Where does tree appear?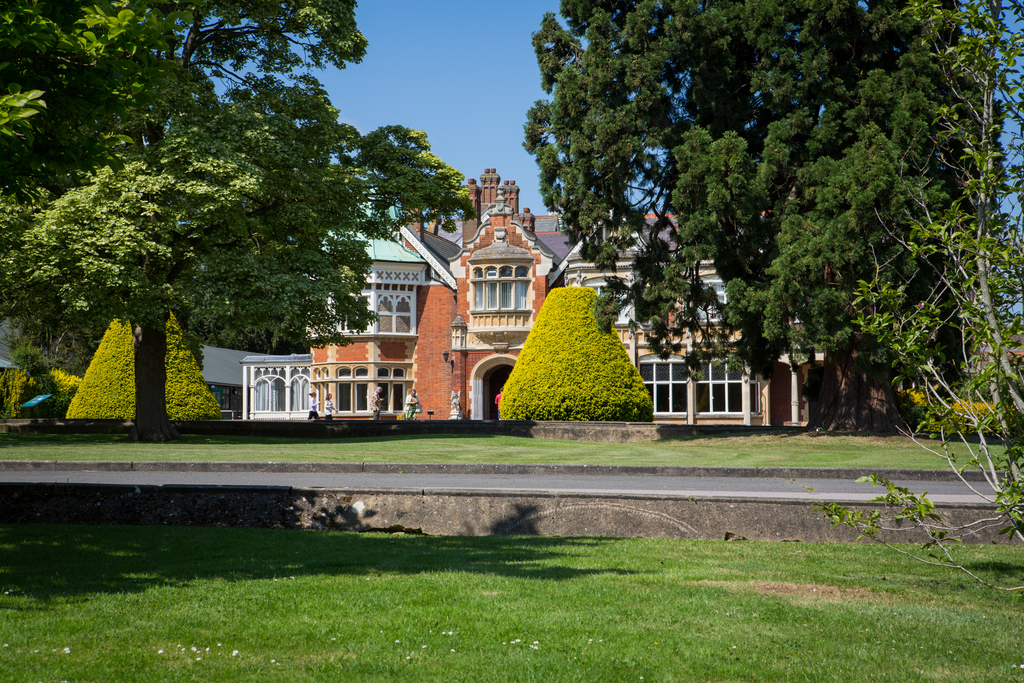
Appears at 68 317 224 421.
